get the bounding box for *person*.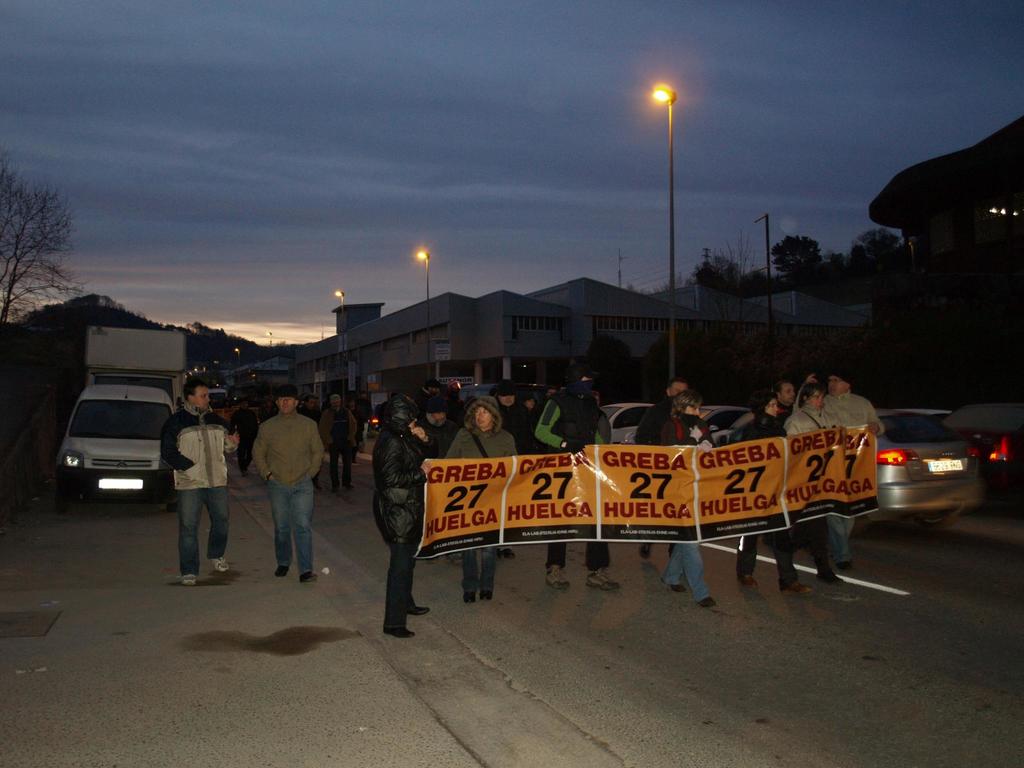
[739, 390, 813, 594].
